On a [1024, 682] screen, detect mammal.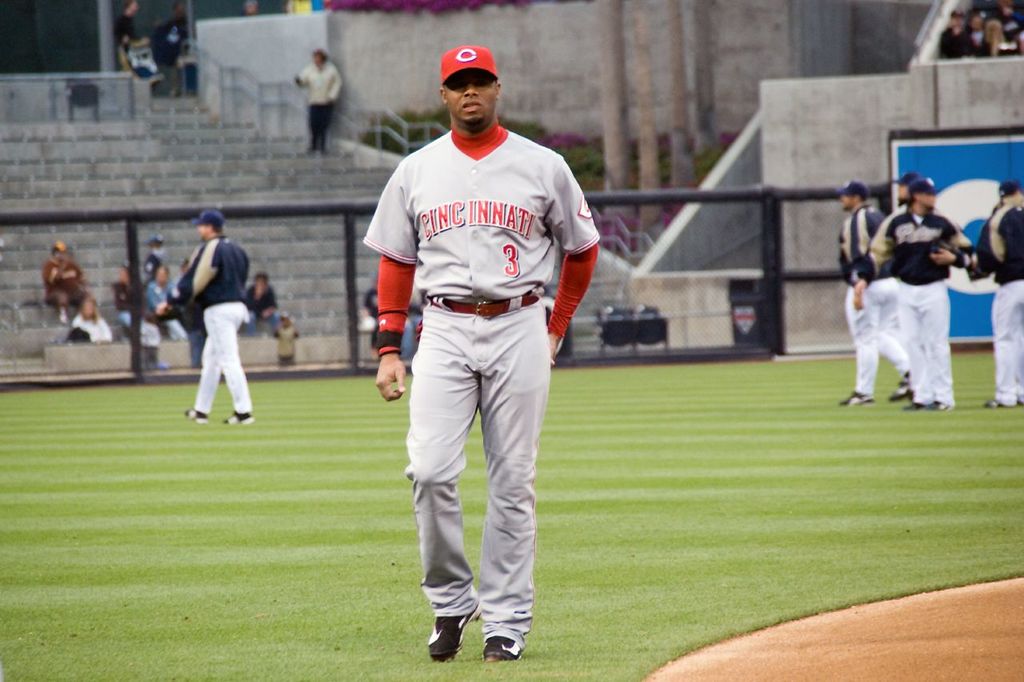
<box>114,266,145,327</box>.
